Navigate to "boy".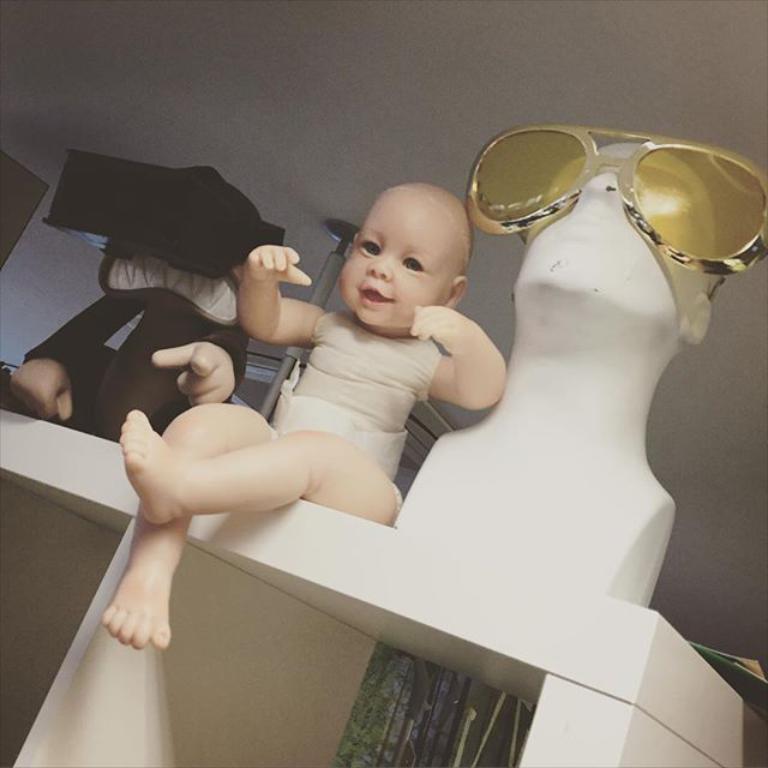
Navigation target: (left=100, top=179, right=510, bottom=650).
